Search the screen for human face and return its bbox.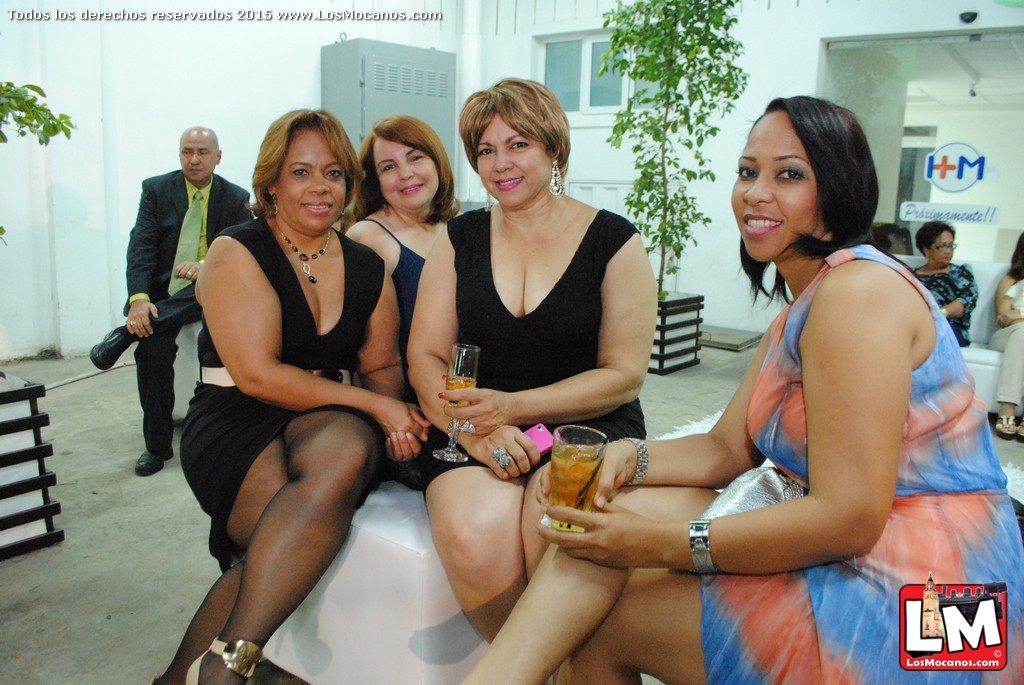
Found: <box>281,132,347,228</box>.
